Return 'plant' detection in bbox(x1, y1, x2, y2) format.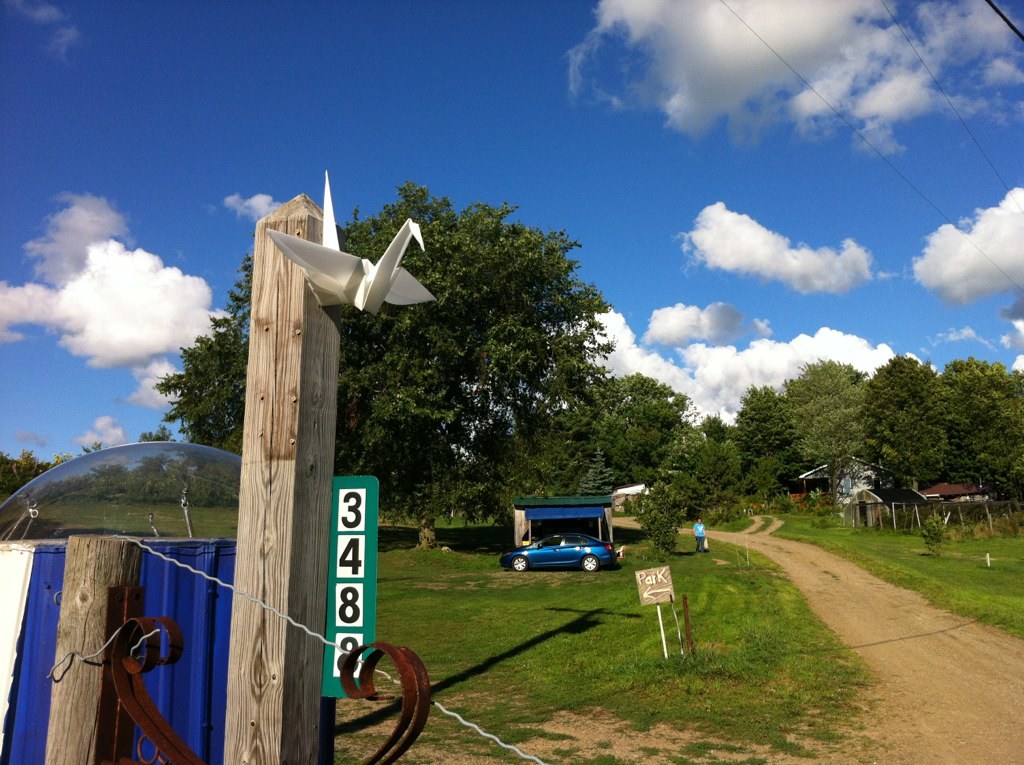
bbox(339, 726, 374, 744).
